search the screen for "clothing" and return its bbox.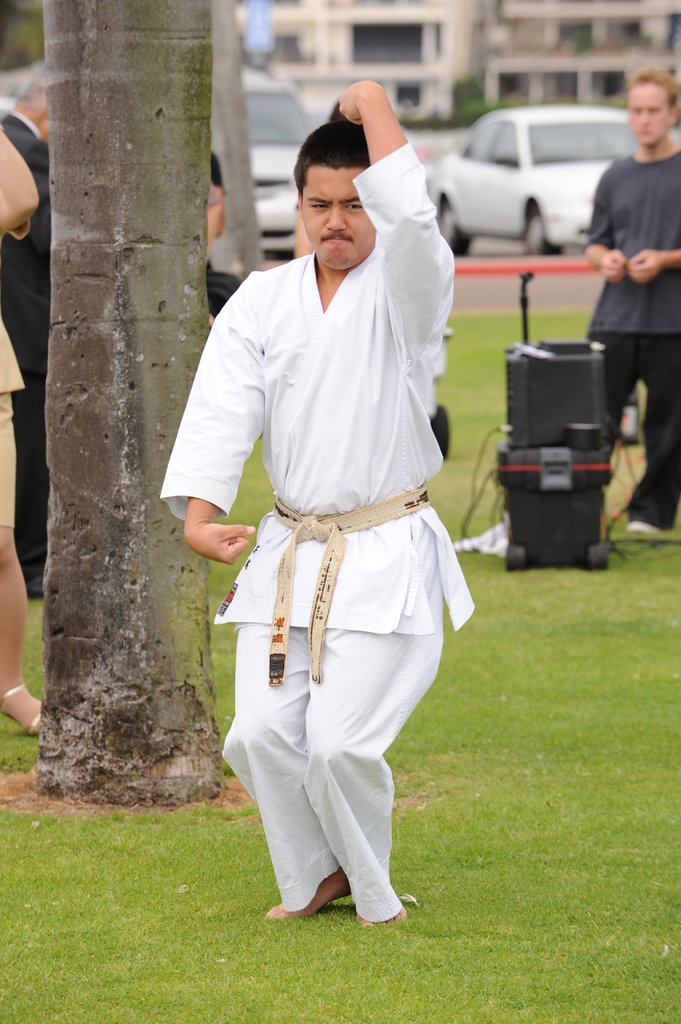
Found: bbox=[587, 152, 680, 526].
